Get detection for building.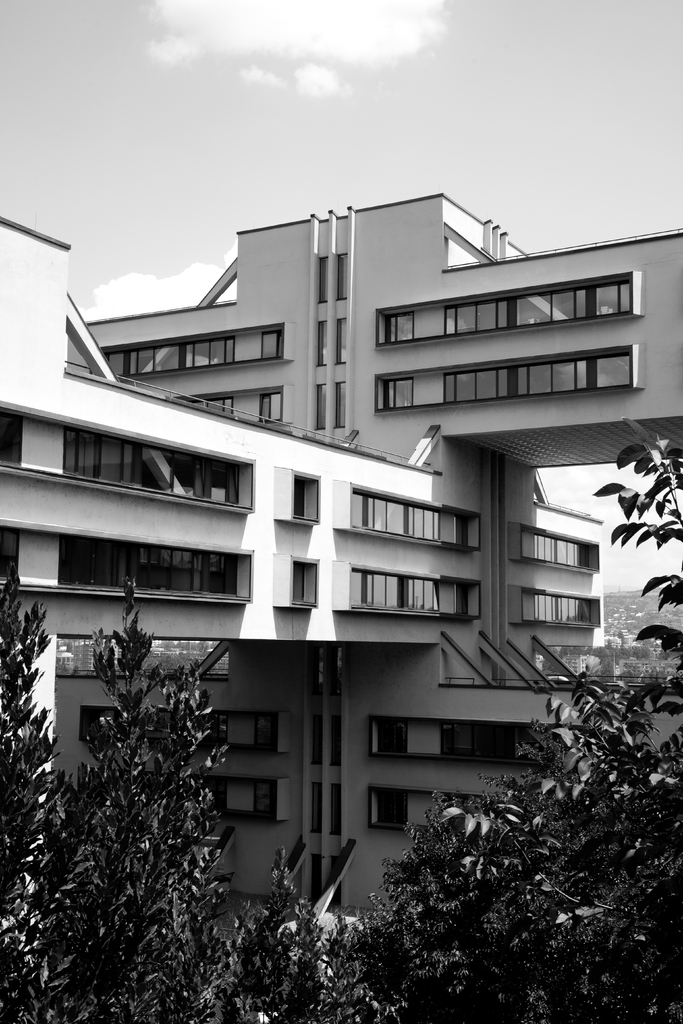
Detection: [0,188,682,908].
